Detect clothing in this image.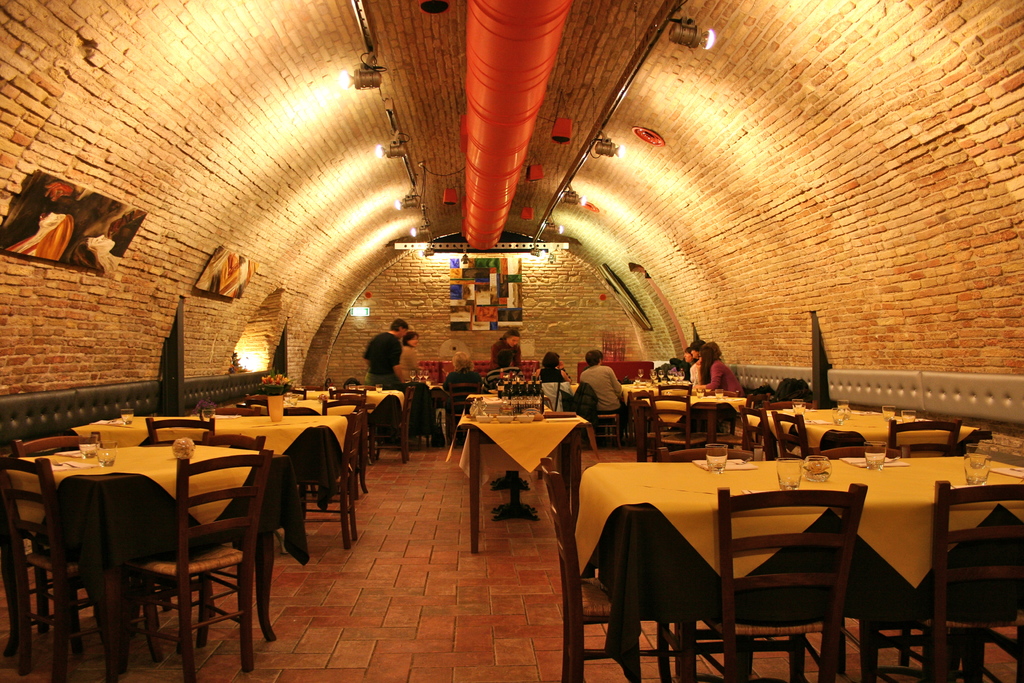
Detection: l=441, t=368, r=483, b=412.
